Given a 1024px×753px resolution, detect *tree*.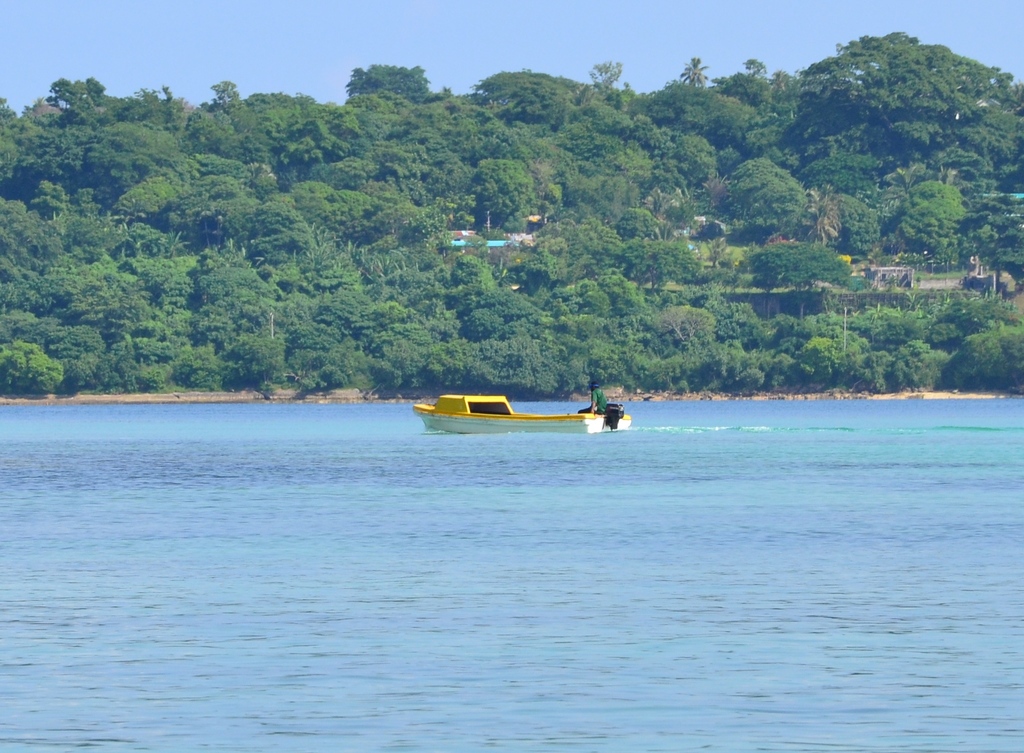
bbox=[550, 92, 636, 181].
